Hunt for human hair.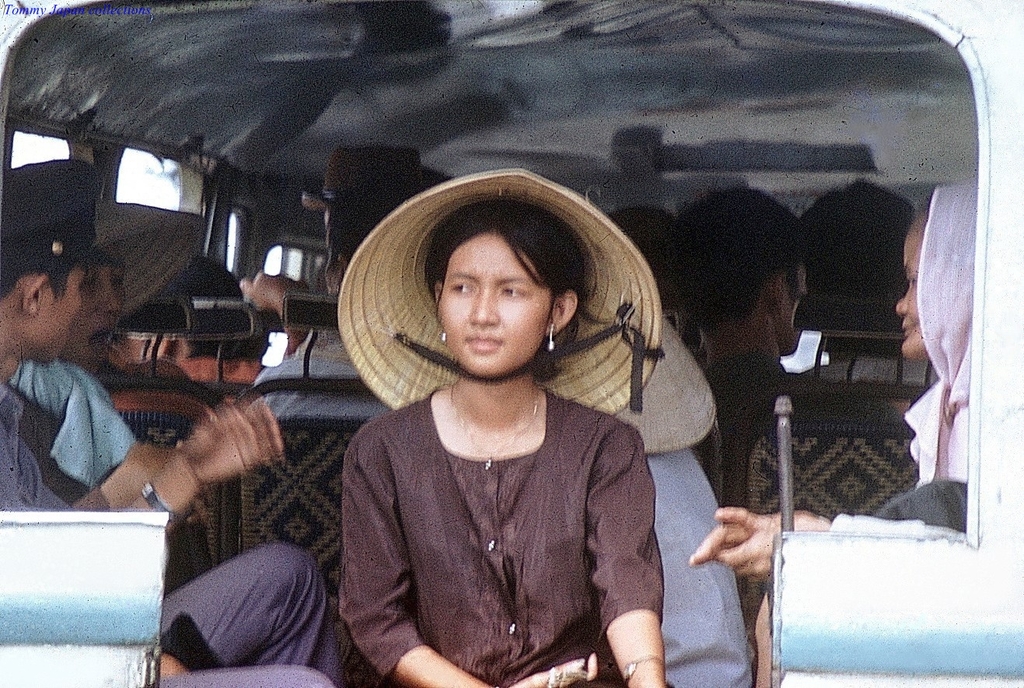
Hunted down at l=427, t=202, r=593, b=379.
